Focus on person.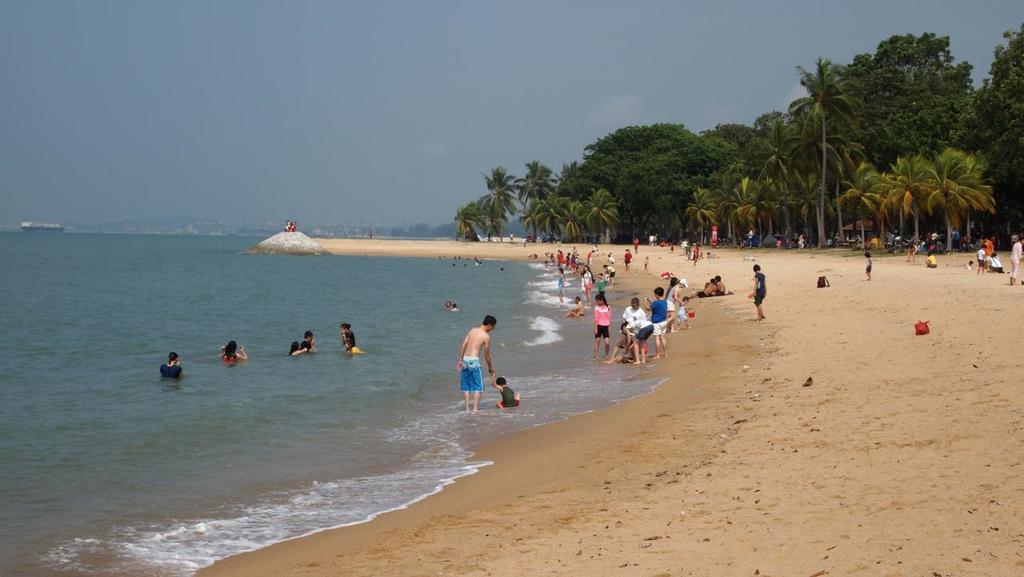
Focused at <region>866, 250, 872, 278</region>.
